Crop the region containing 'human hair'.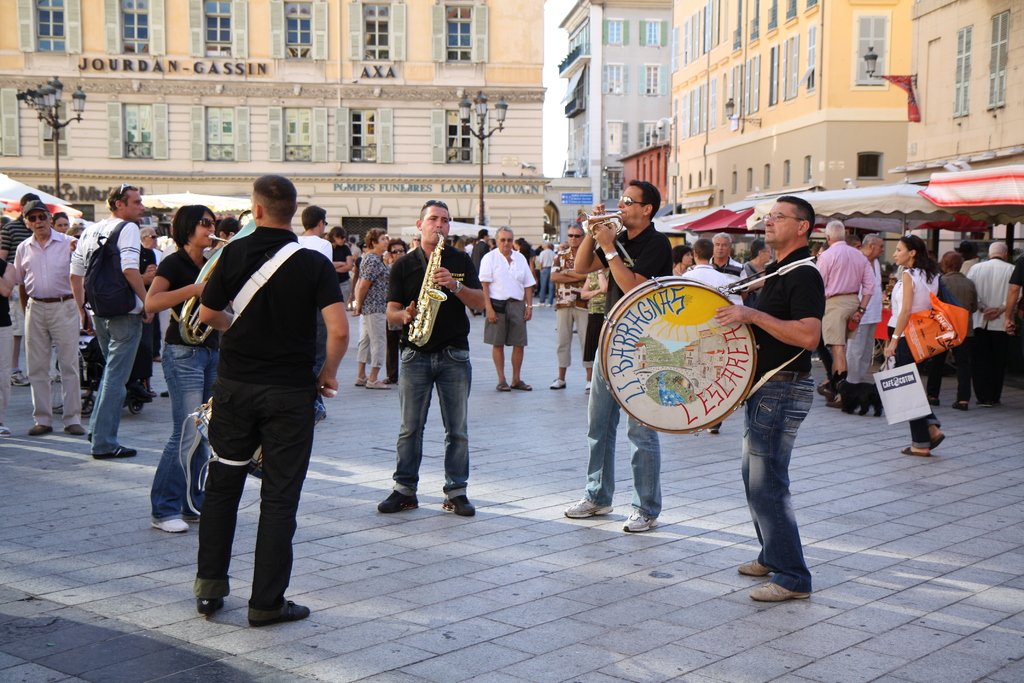
Crop region: [251, 175, 298, 224].
